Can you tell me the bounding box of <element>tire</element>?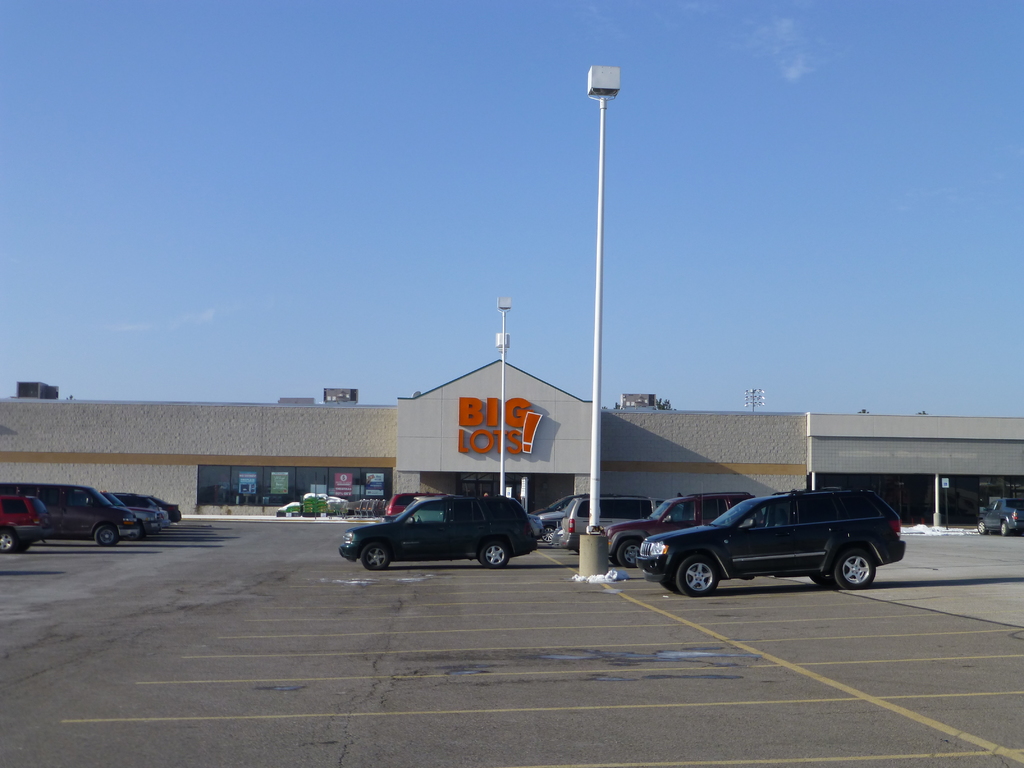
detection(364, 543, 392, 570).
